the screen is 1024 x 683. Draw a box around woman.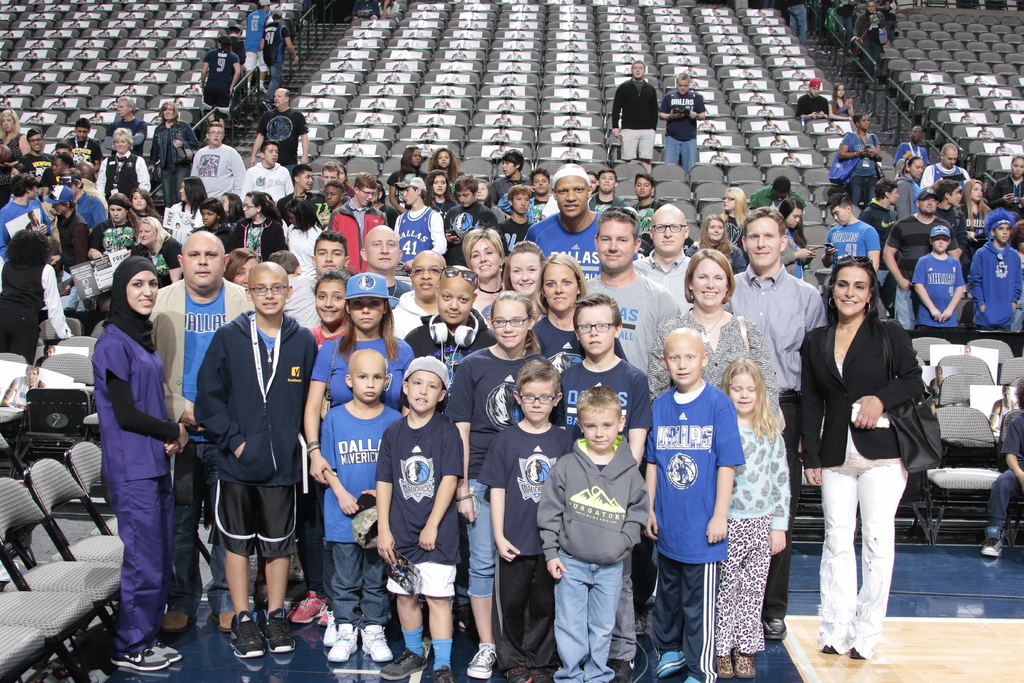
crop(134, 213, 184, 291).
